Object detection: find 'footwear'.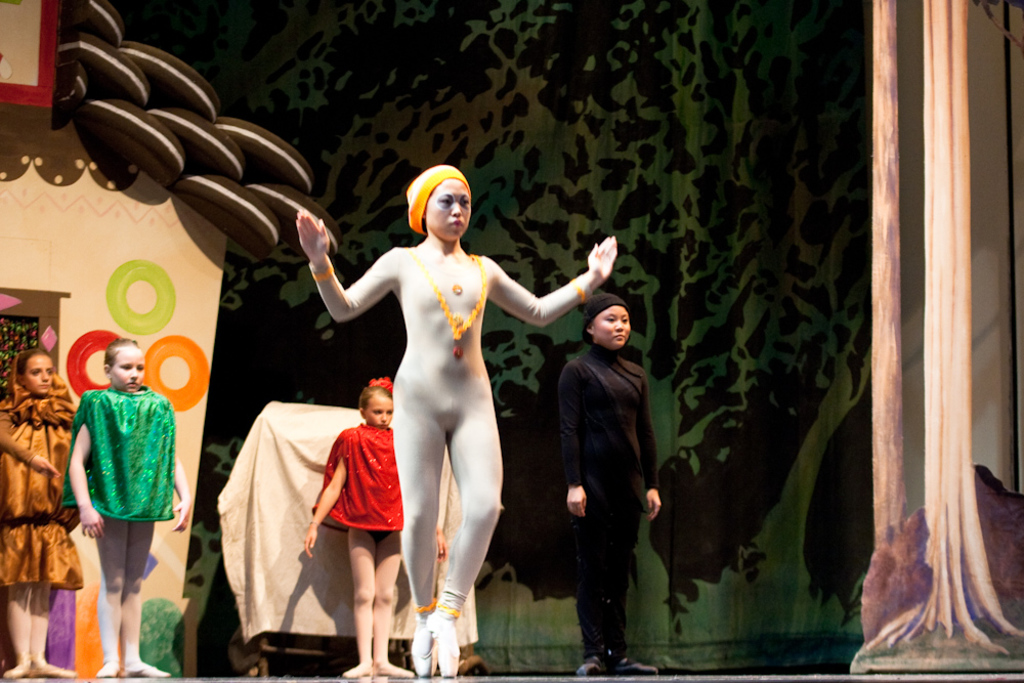
box=[98, 663, 119, 677].
